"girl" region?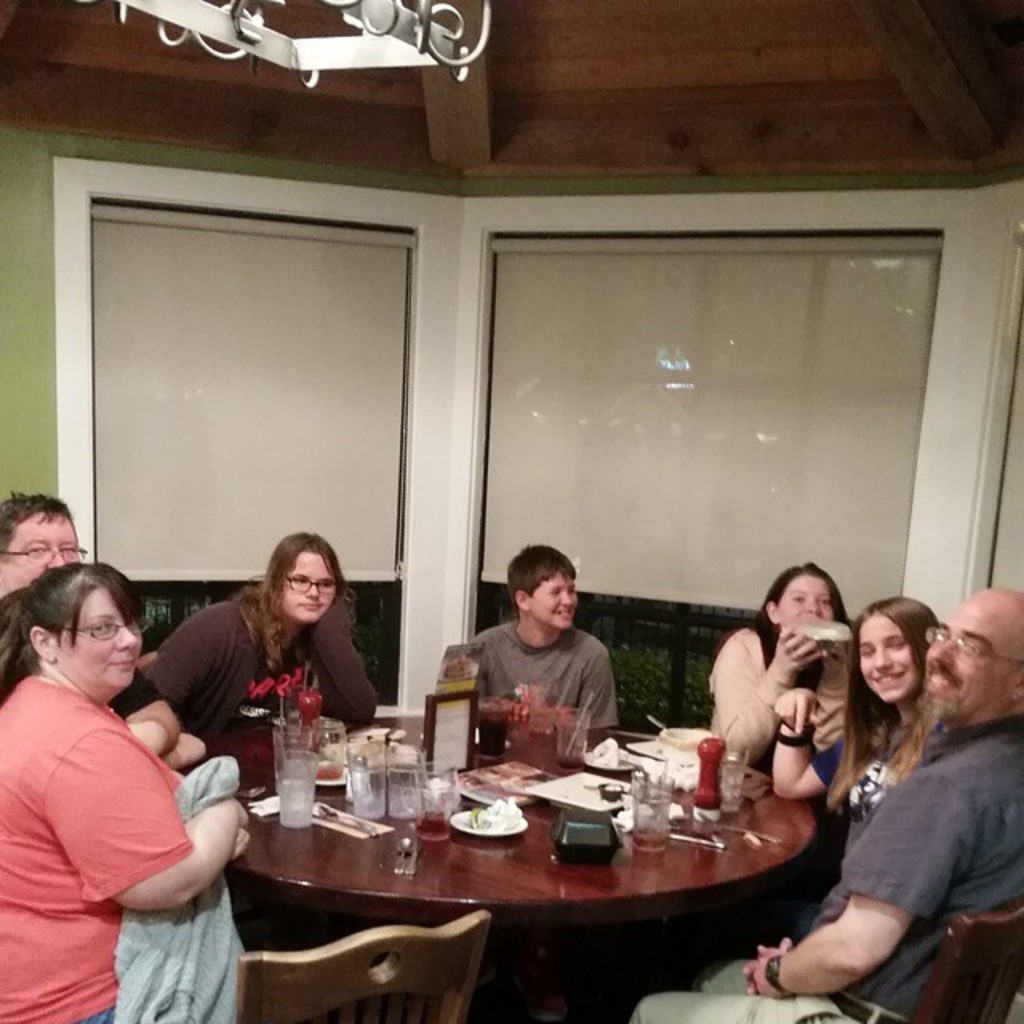
(x1=770, y1=605, x2=954, y2=909)
